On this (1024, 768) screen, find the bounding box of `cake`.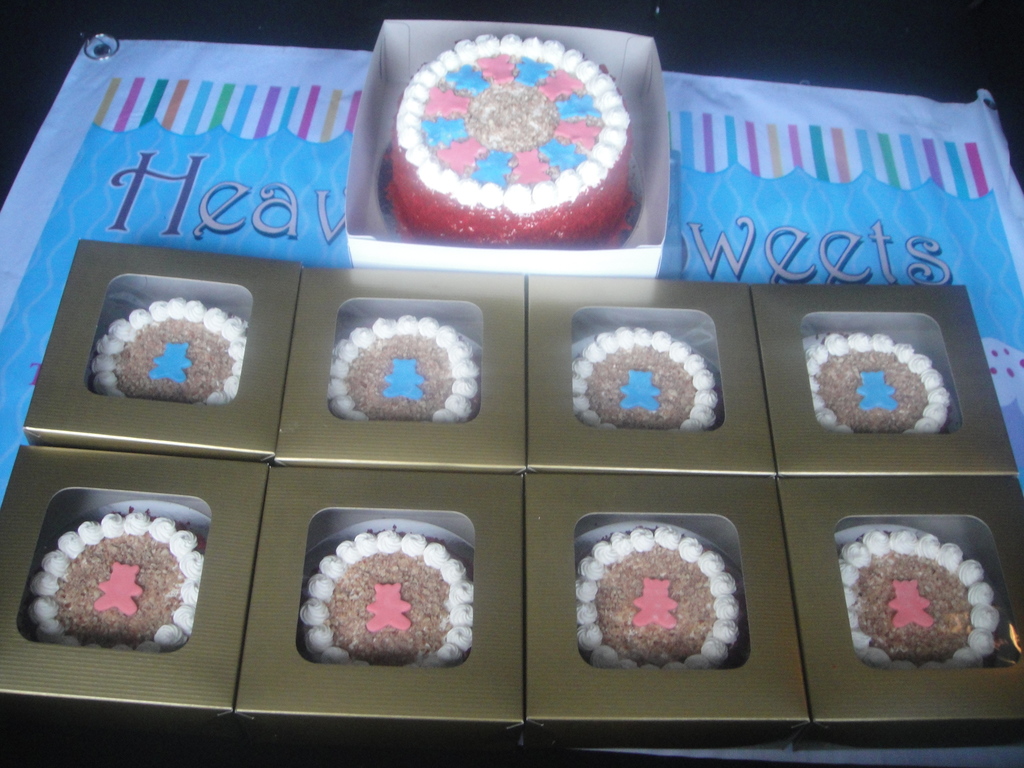
Bounding box: pyautogui.locateOnScreen(91, 296, 244, 402).
